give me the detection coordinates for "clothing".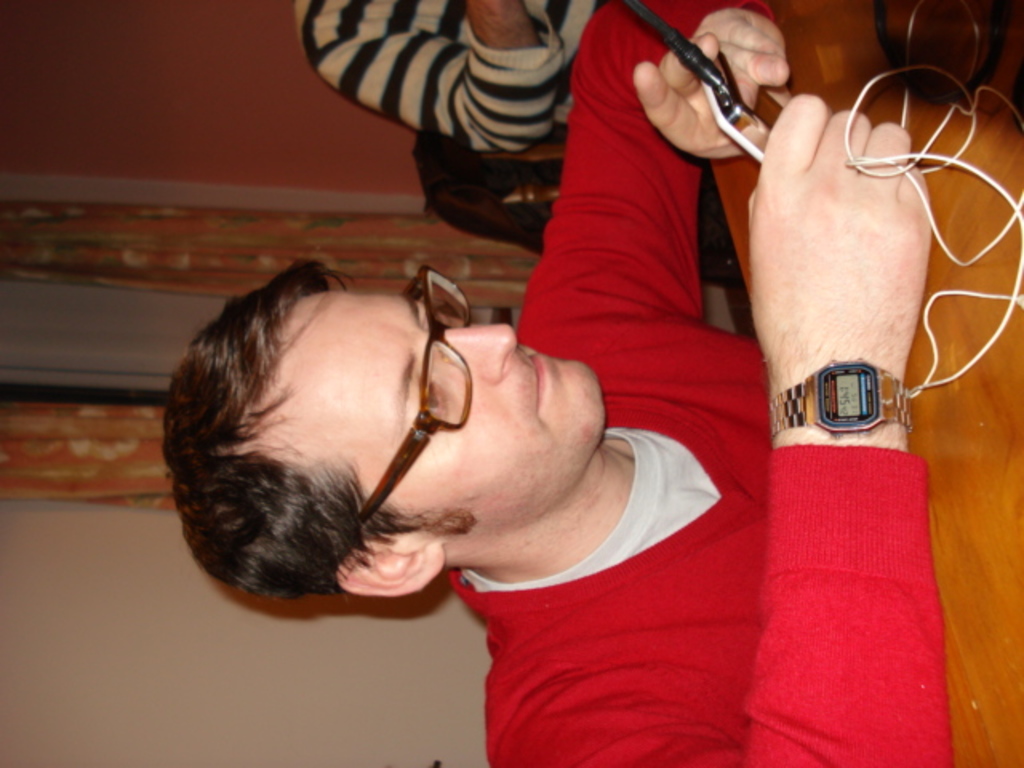
bbox=(446, 0, 958, 766).
